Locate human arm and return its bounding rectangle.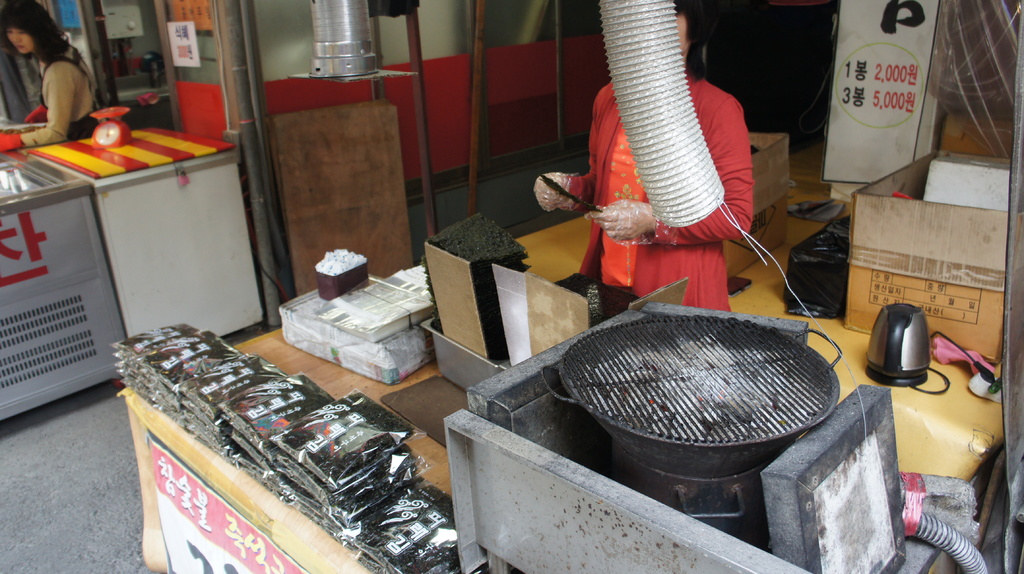
bbox(0, 53, 84, 154).
